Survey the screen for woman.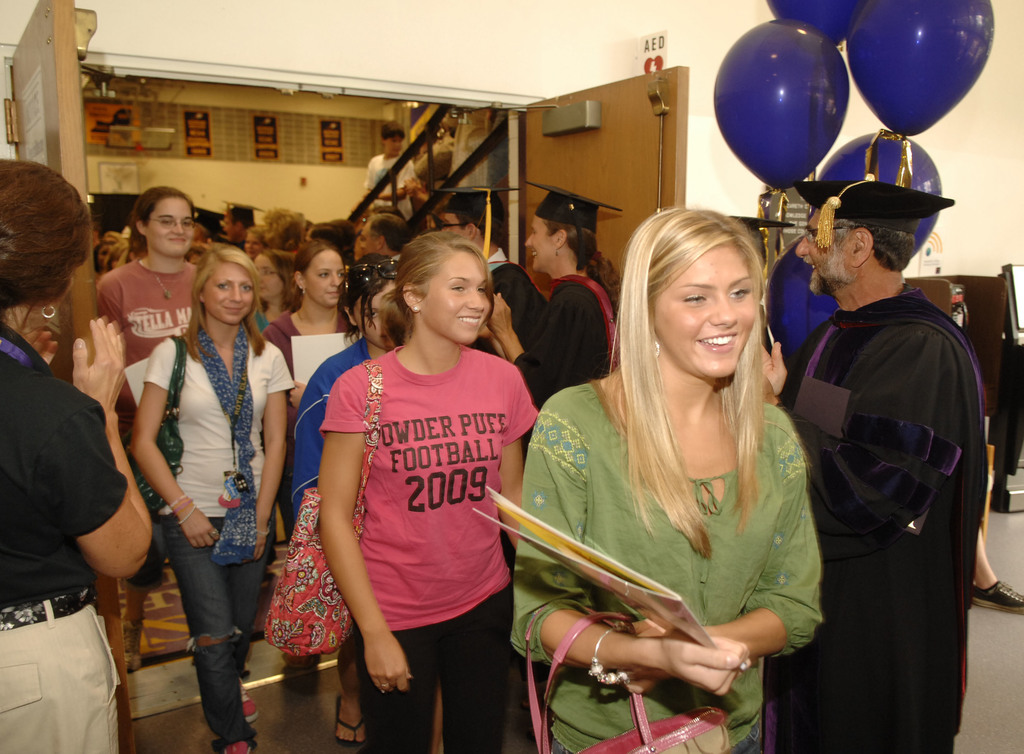
Survey found: bbox(131, 242, 296, 753).
